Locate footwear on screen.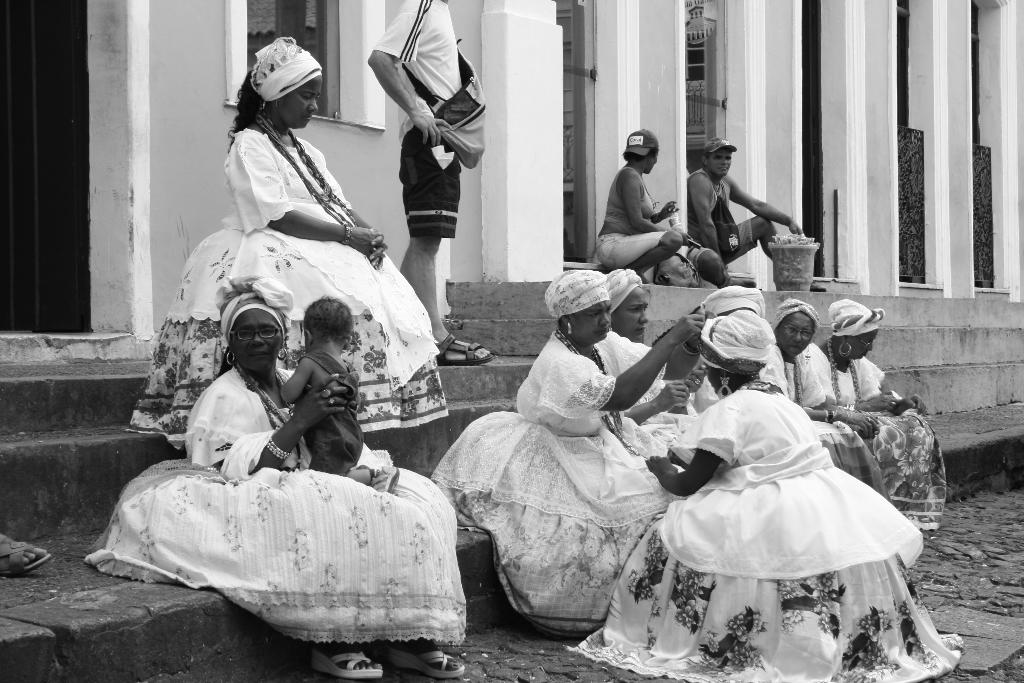
On screen at (385, 634, 460, 679).
